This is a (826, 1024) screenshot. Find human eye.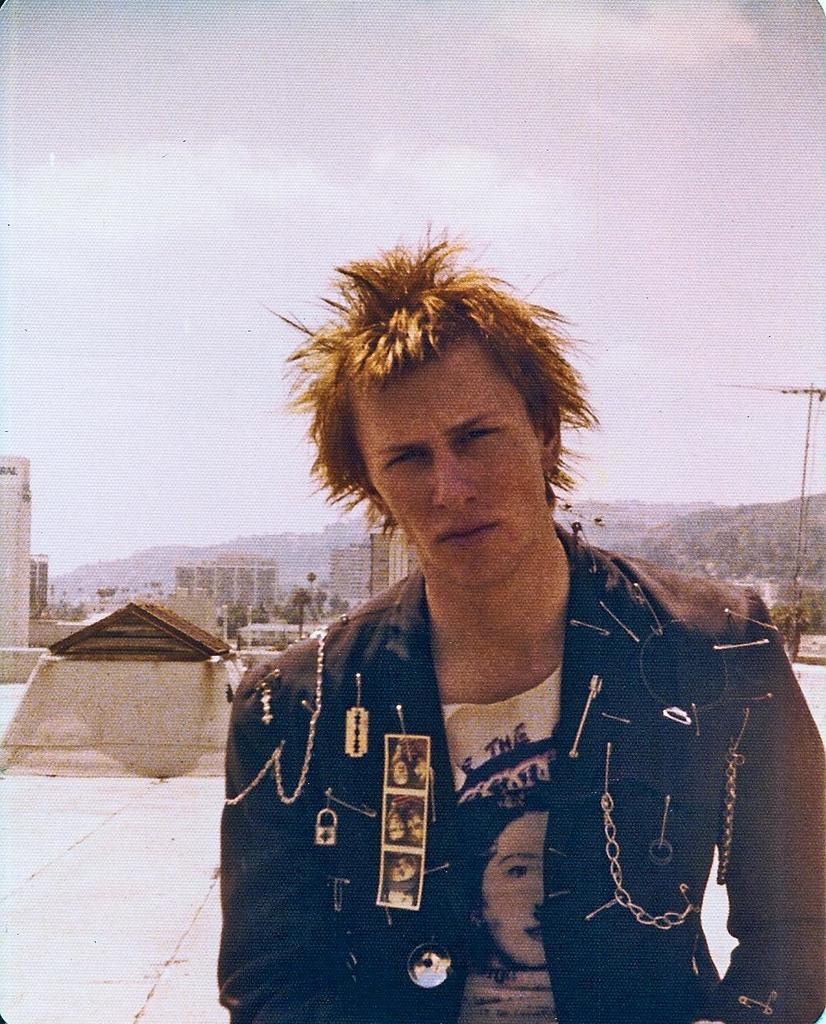
Bounding box: (459, 414, 517, 449).
